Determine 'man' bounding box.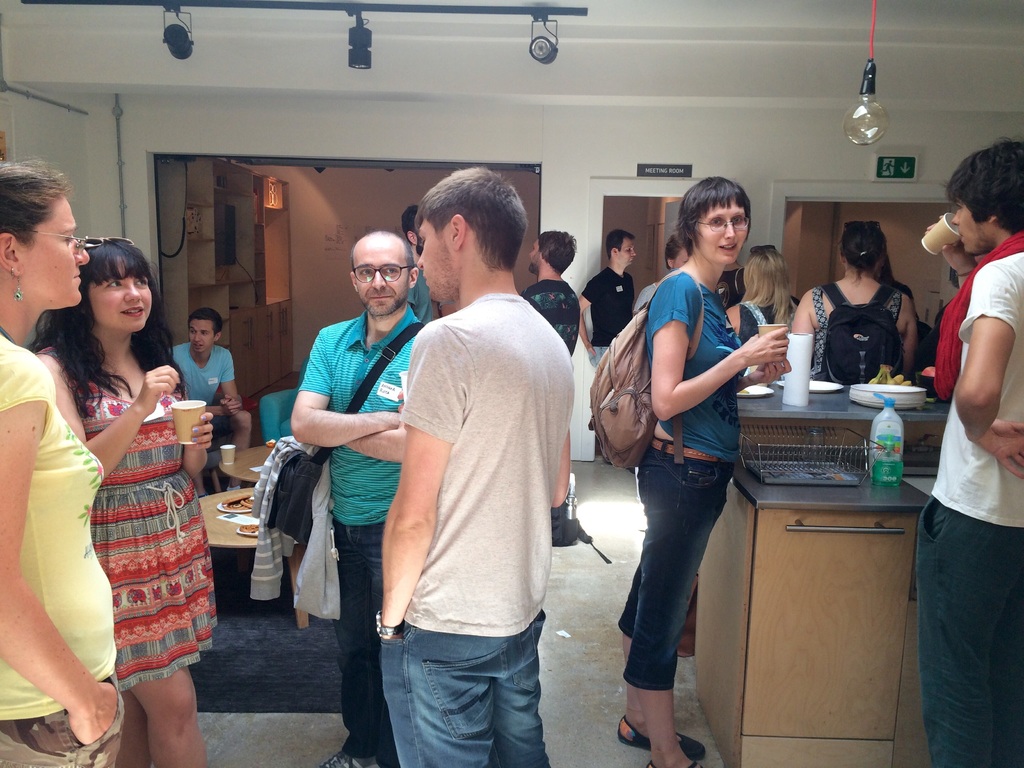
Determined: 582,229,637,371.
